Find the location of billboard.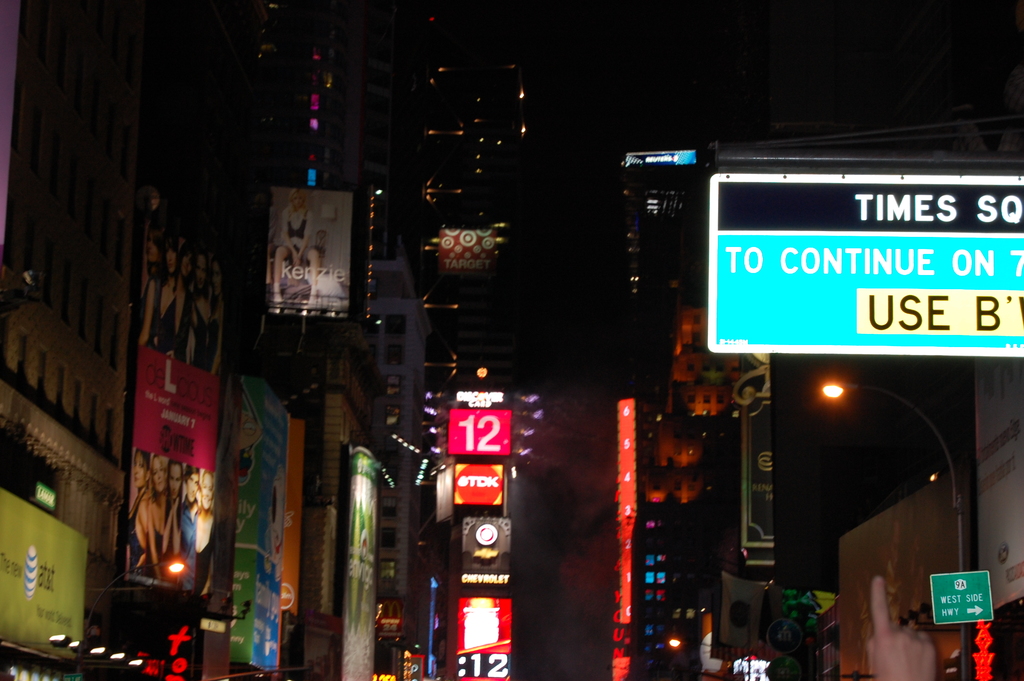
Location: [x1=454, y1=600, x2=514, y2=679].
